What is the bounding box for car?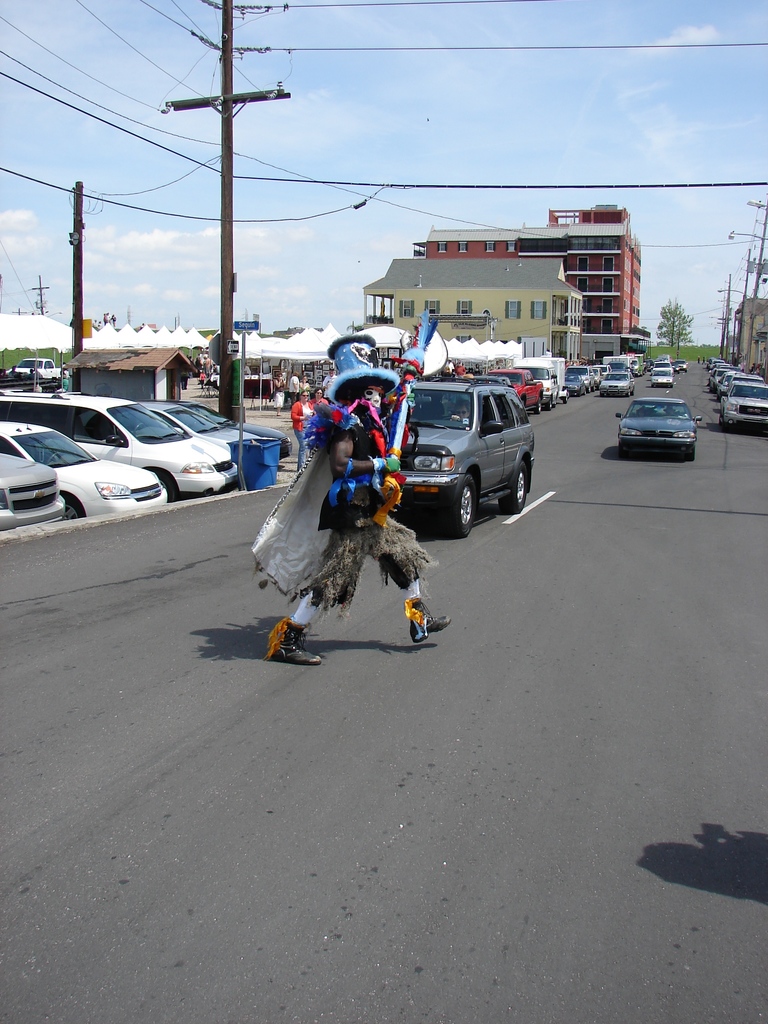
<bbox>133, 397, 291, 483</bbox>.
